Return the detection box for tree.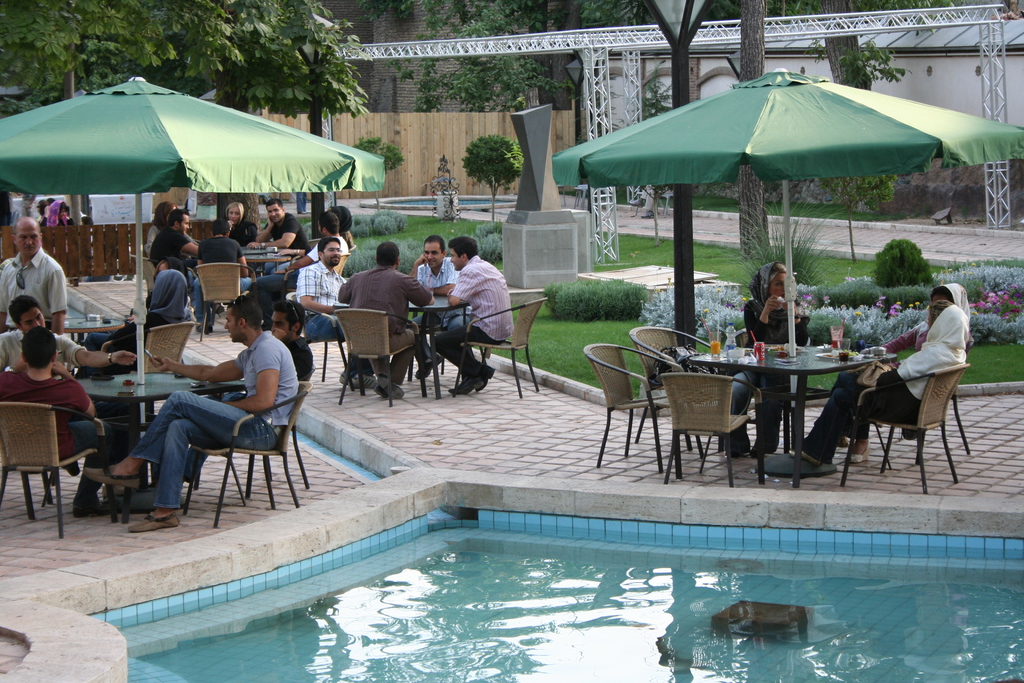
box=[739, 0, 769, 253].
